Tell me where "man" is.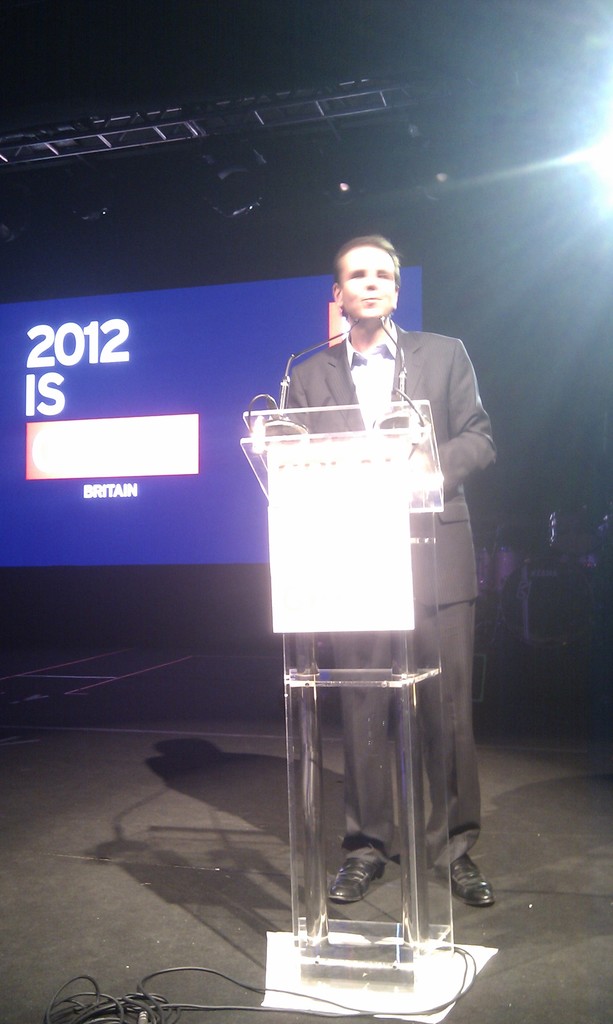
"man" is at box(242, 239, 501, 939).
